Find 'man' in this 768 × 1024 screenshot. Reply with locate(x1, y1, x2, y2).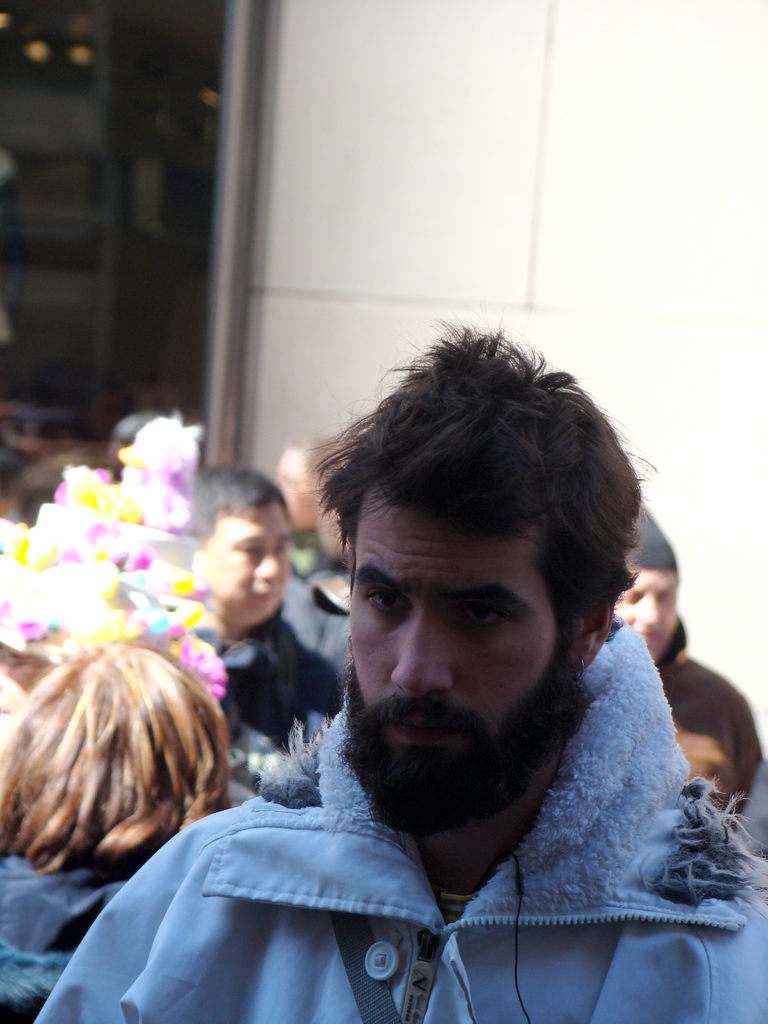
locate(179, 471, 341, 783).
